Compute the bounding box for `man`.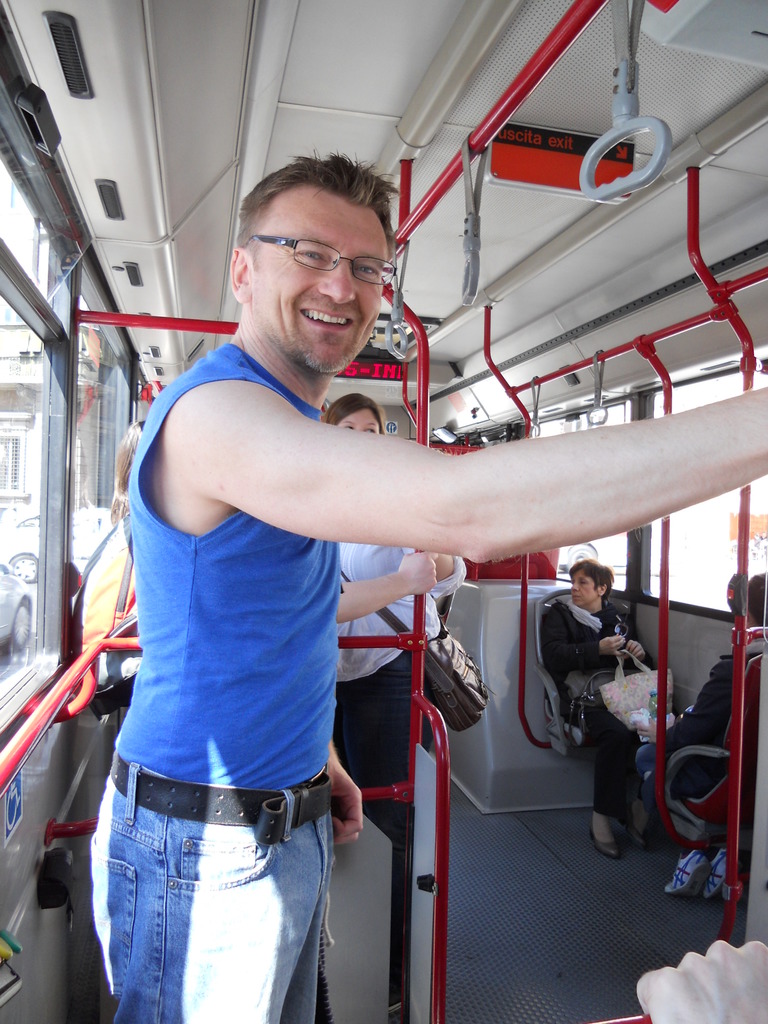
box=[79, 130, 572, 1023].
